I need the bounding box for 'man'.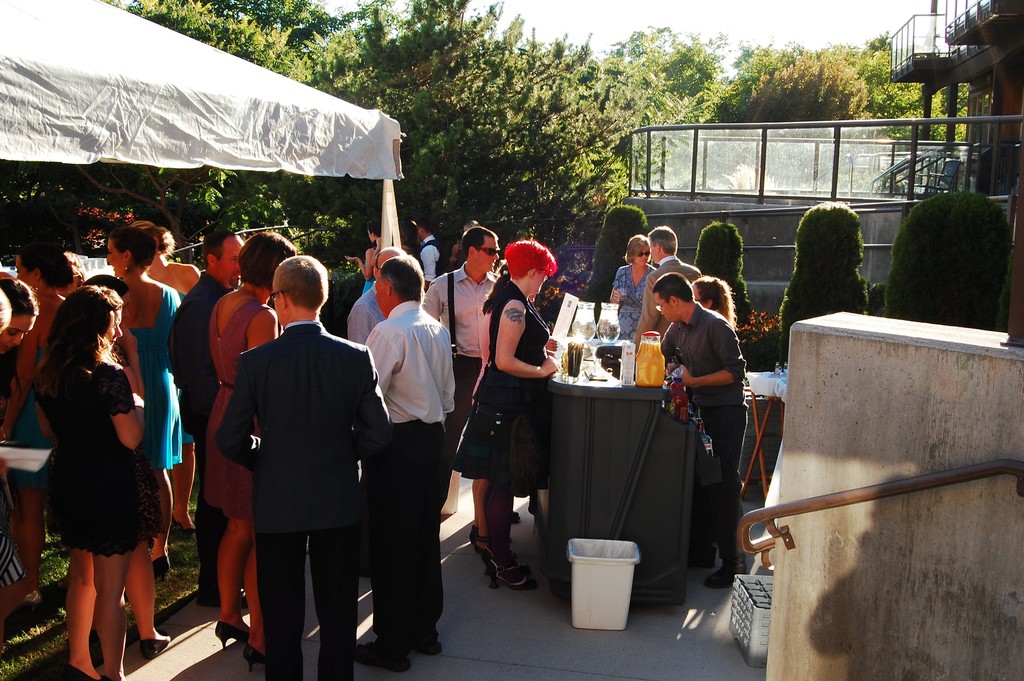
Here it is: [left=364, top=258, right=453, bottom=672].
